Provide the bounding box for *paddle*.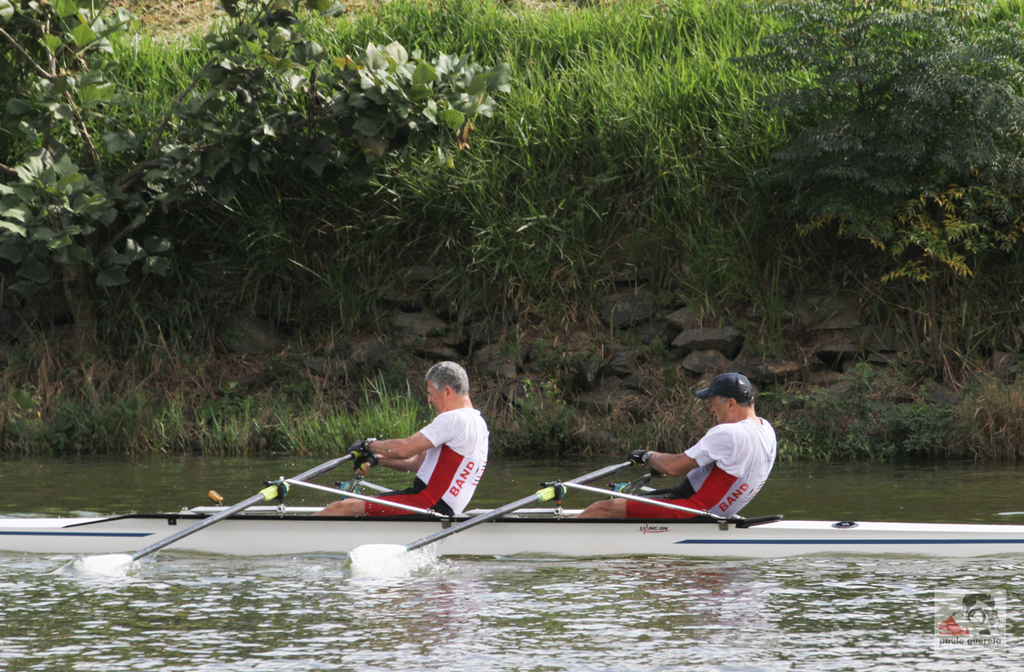
bbox=[69, 451, 356, 581].
